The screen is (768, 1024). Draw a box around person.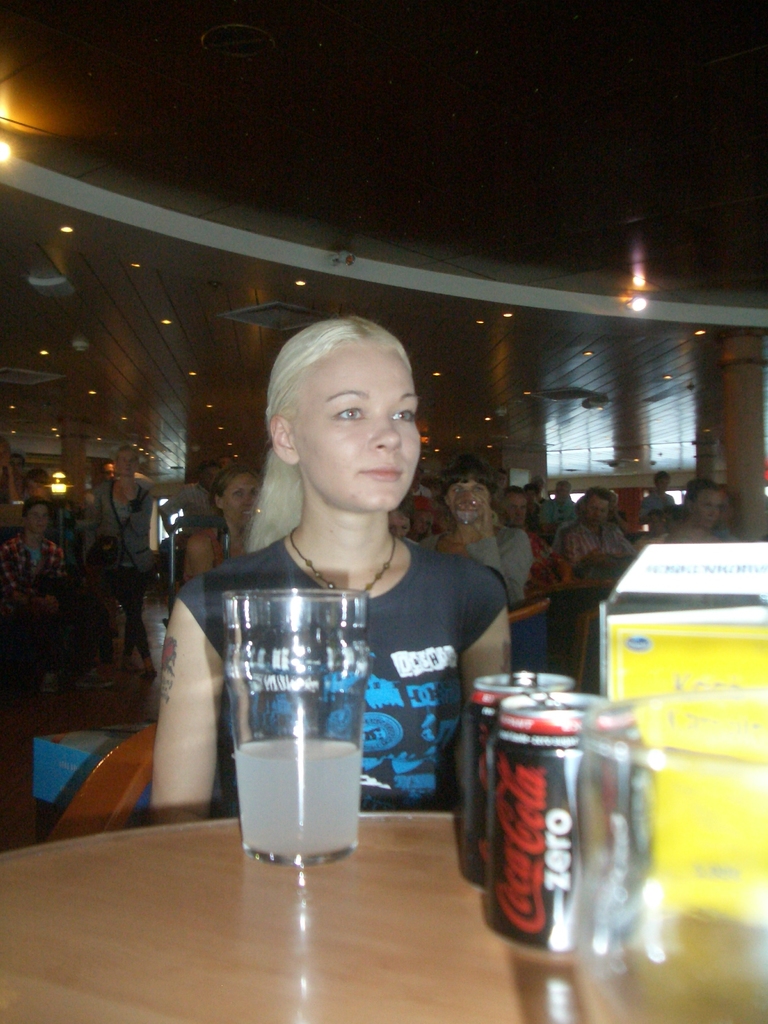
detection(656, 476, 737, 543).
